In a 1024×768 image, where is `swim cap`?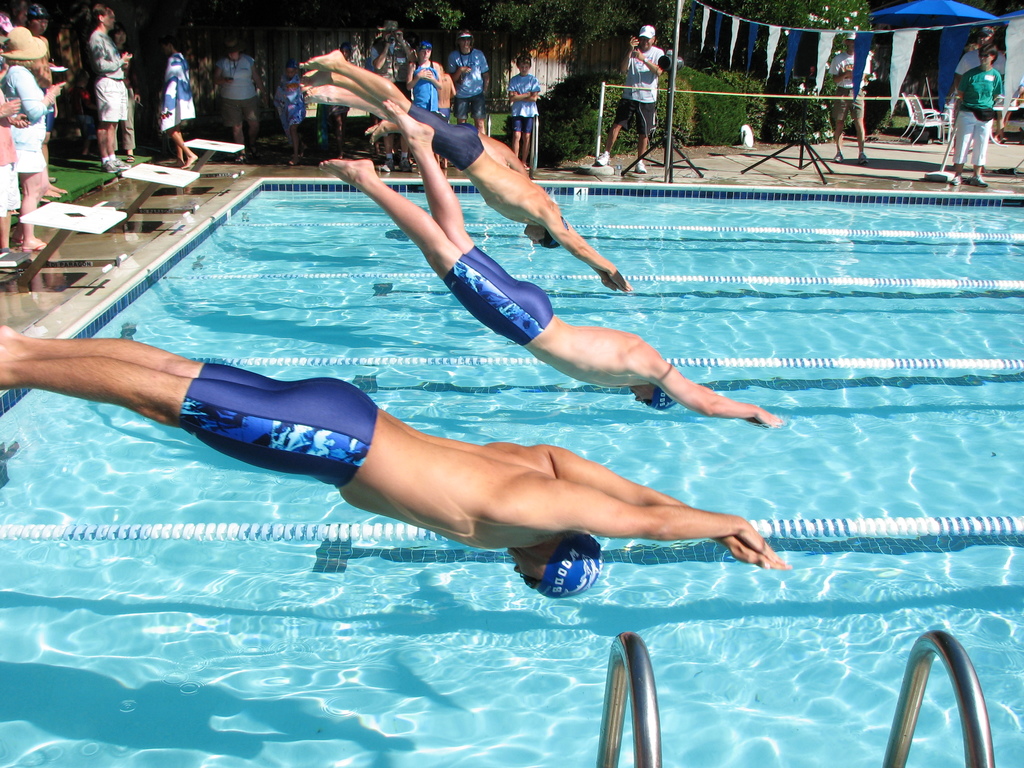
(649,383,682,415).
